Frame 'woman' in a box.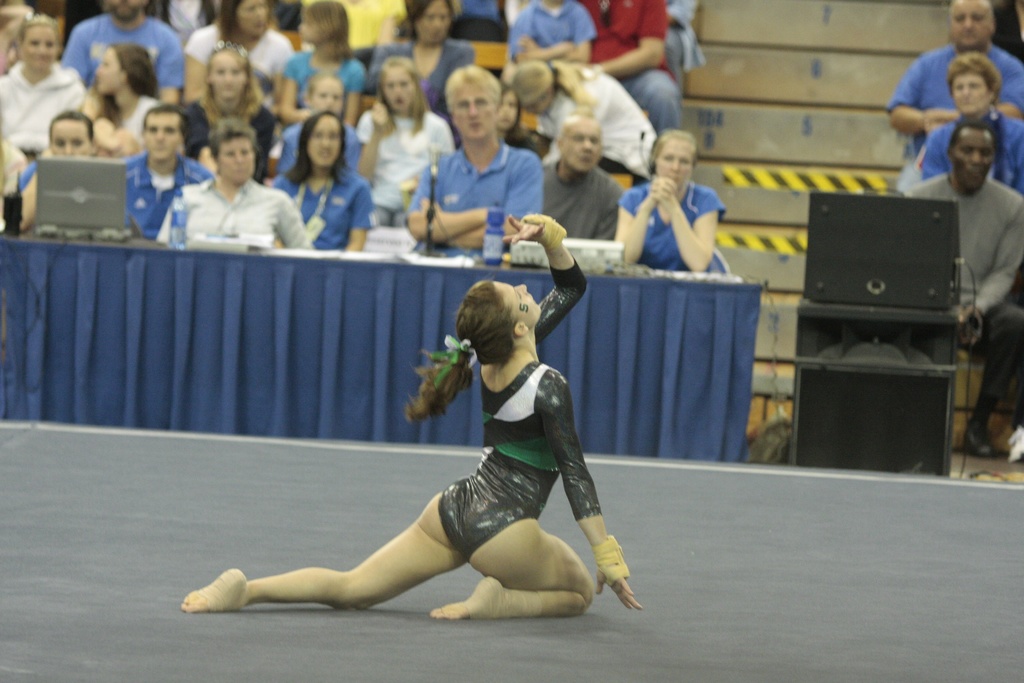
region(74, 44, 163, 147).
